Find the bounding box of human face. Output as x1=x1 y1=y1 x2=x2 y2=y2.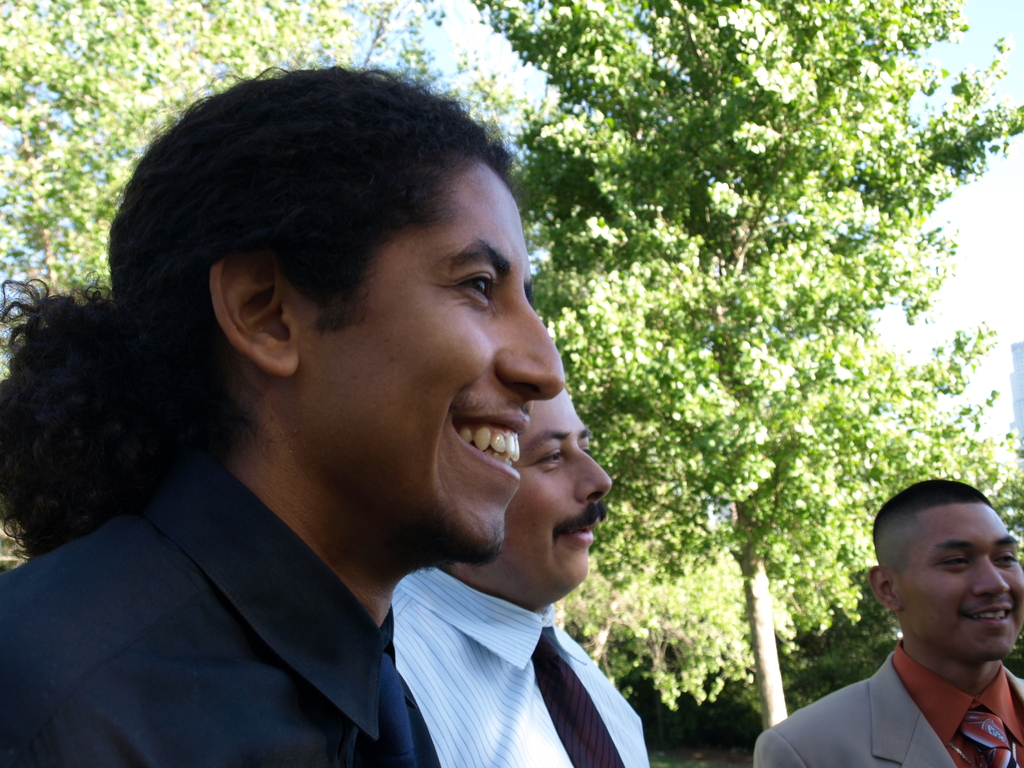
x1=895 y1=502 x2=1023 y2=662.
